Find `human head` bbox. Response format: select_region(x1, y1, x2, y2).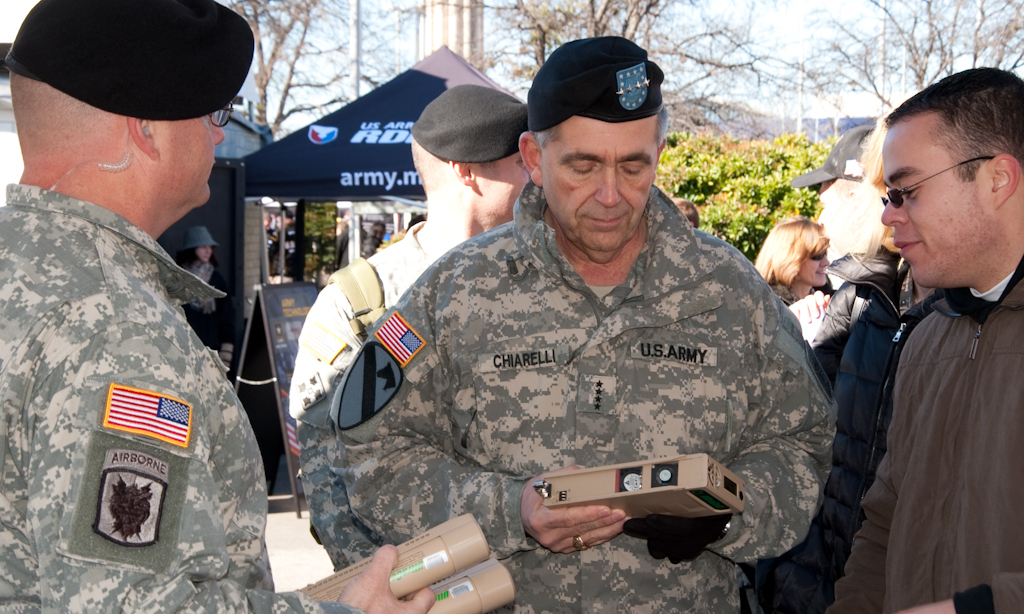
select_region(815, 123, 887, 235).
